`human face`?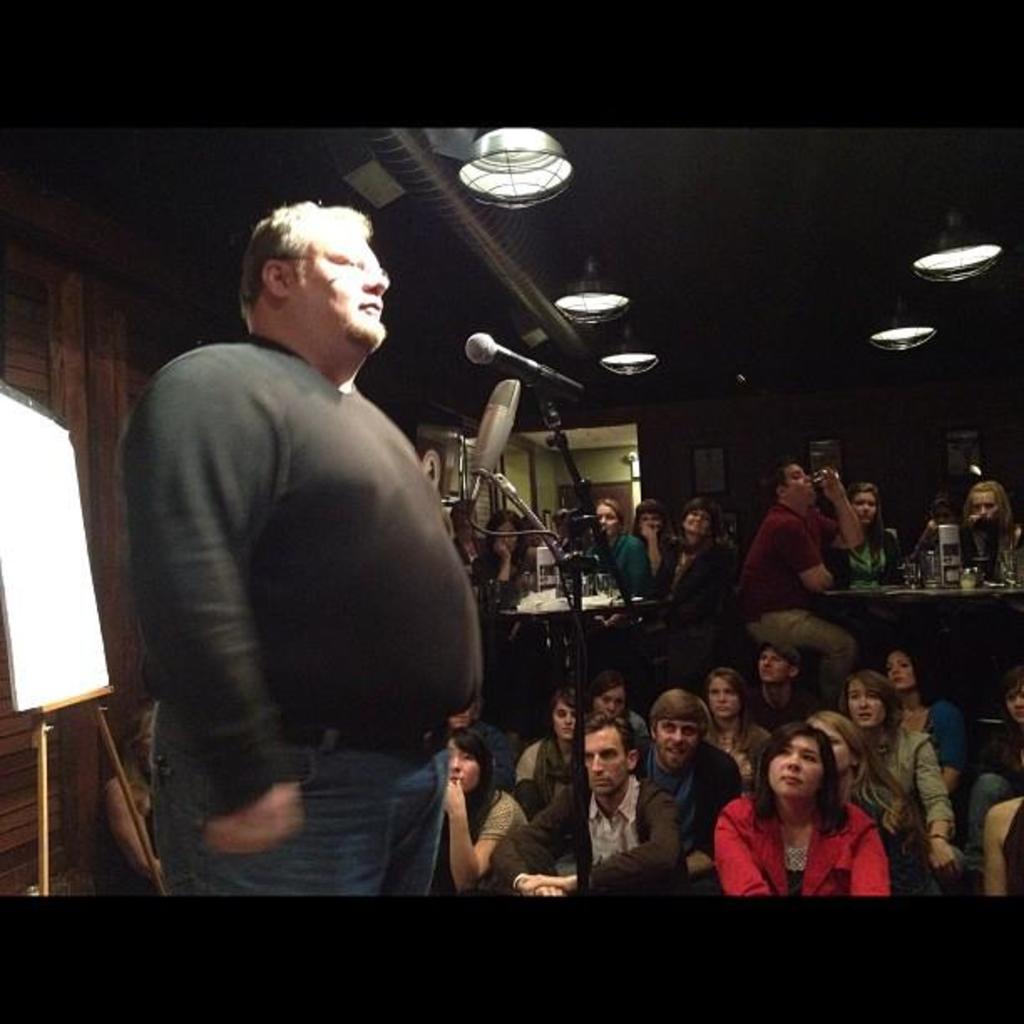
(left=763, top=738, right=820, bottom=795)
